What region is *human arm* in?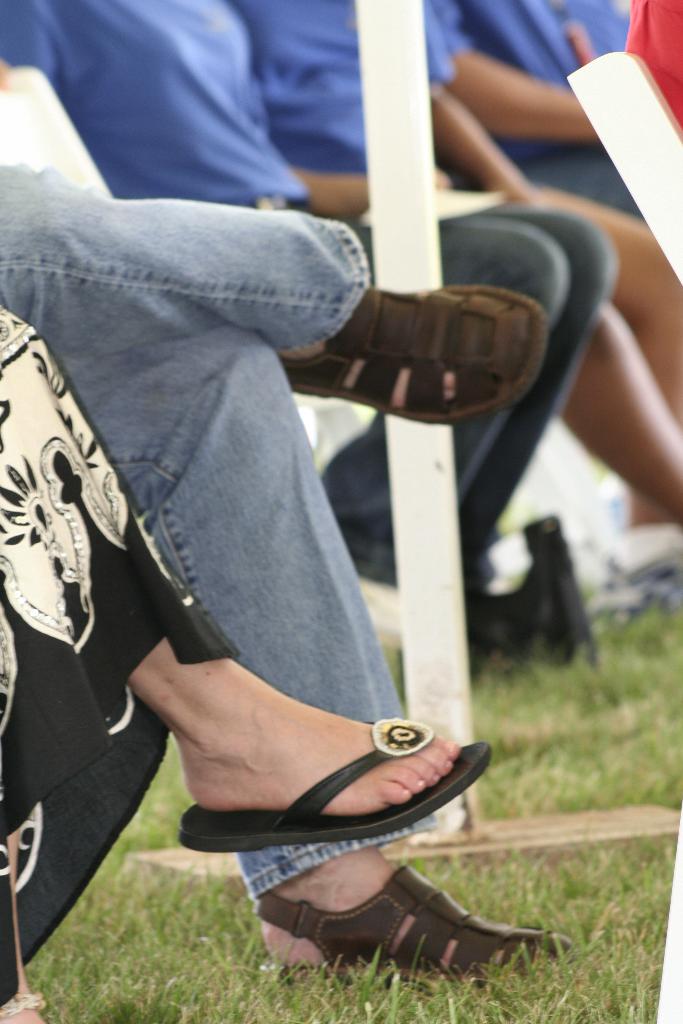
443 49 600 136.
